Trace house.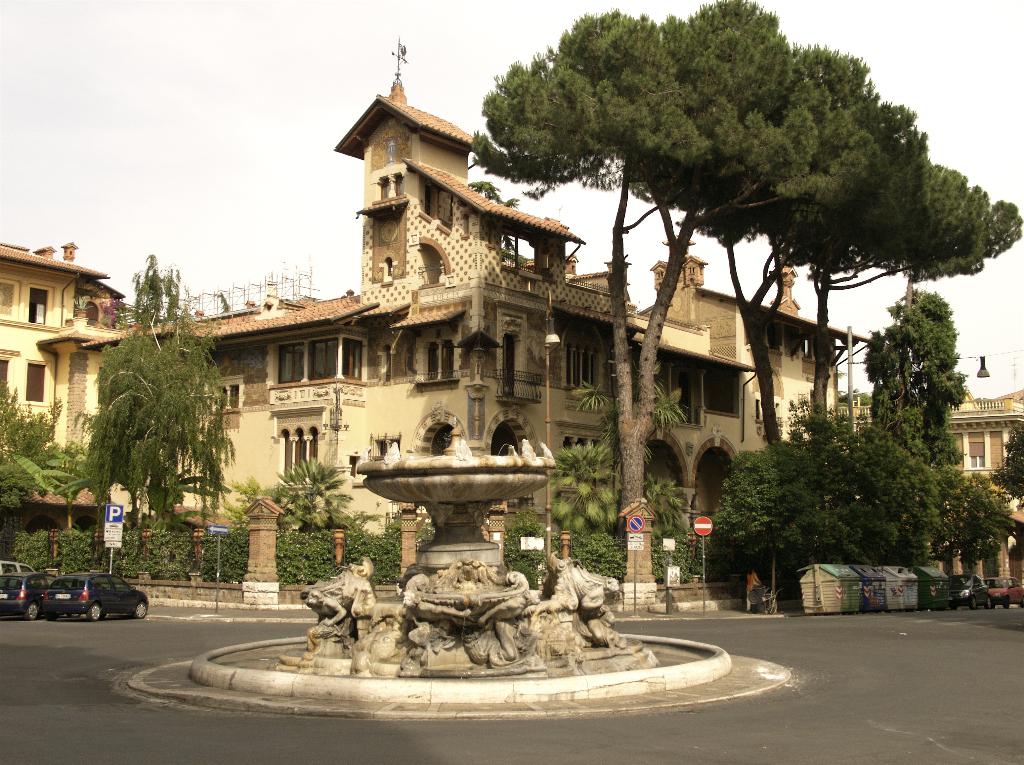
Traced to <bbox>0, 242, 122, 454</bbox>.
